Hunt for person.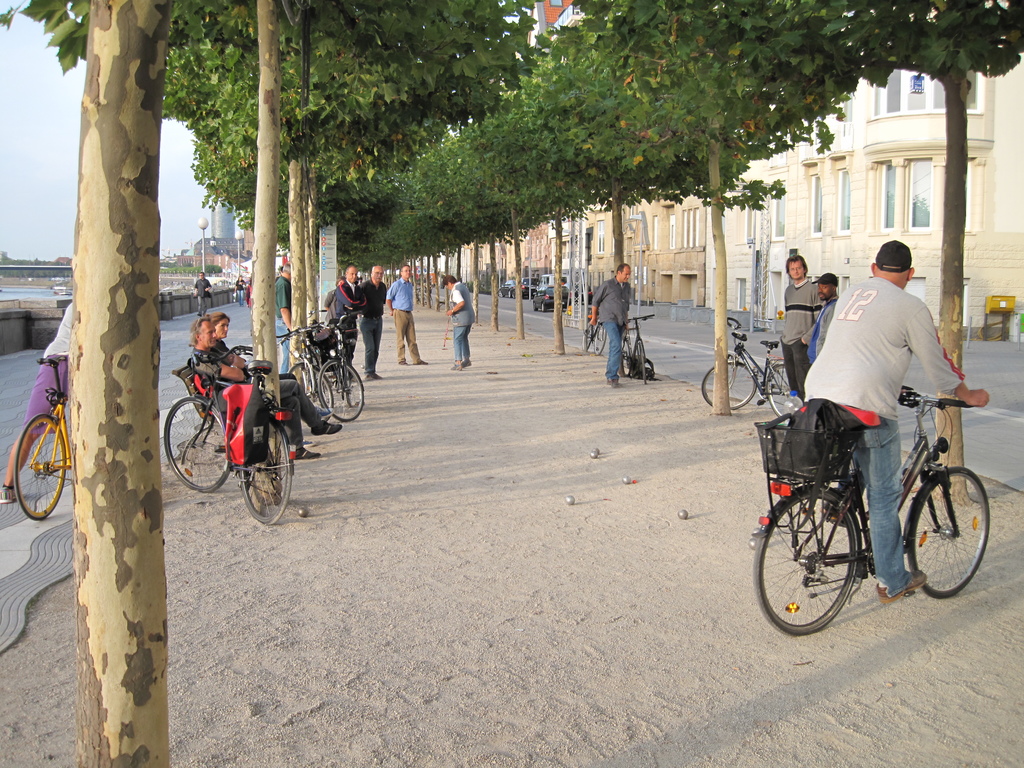
Hunted down at 200/310/337/423.
